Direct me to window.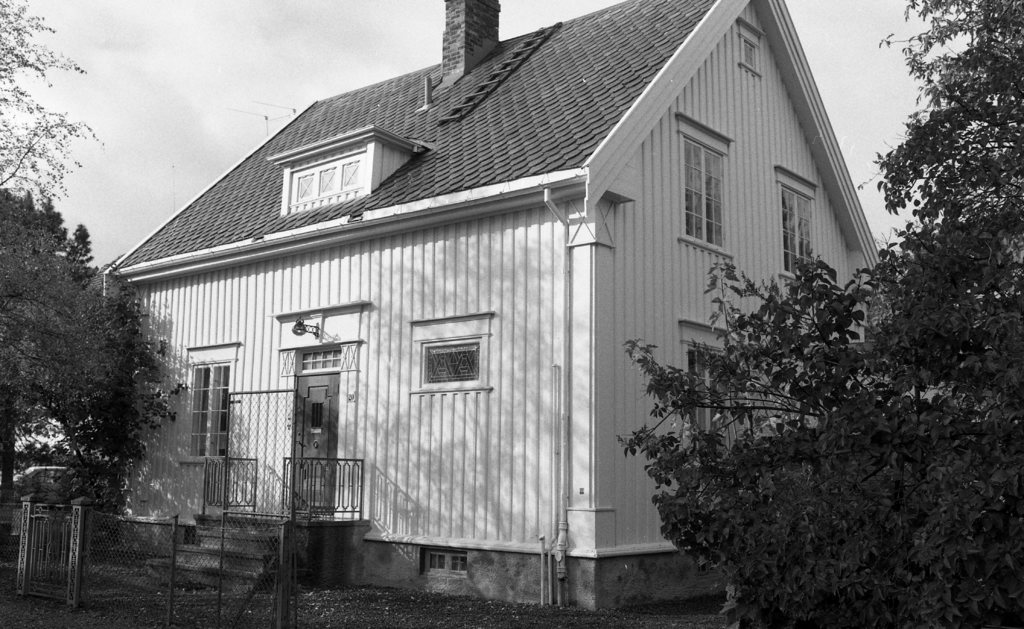
Direction: (676,112,733,258).
